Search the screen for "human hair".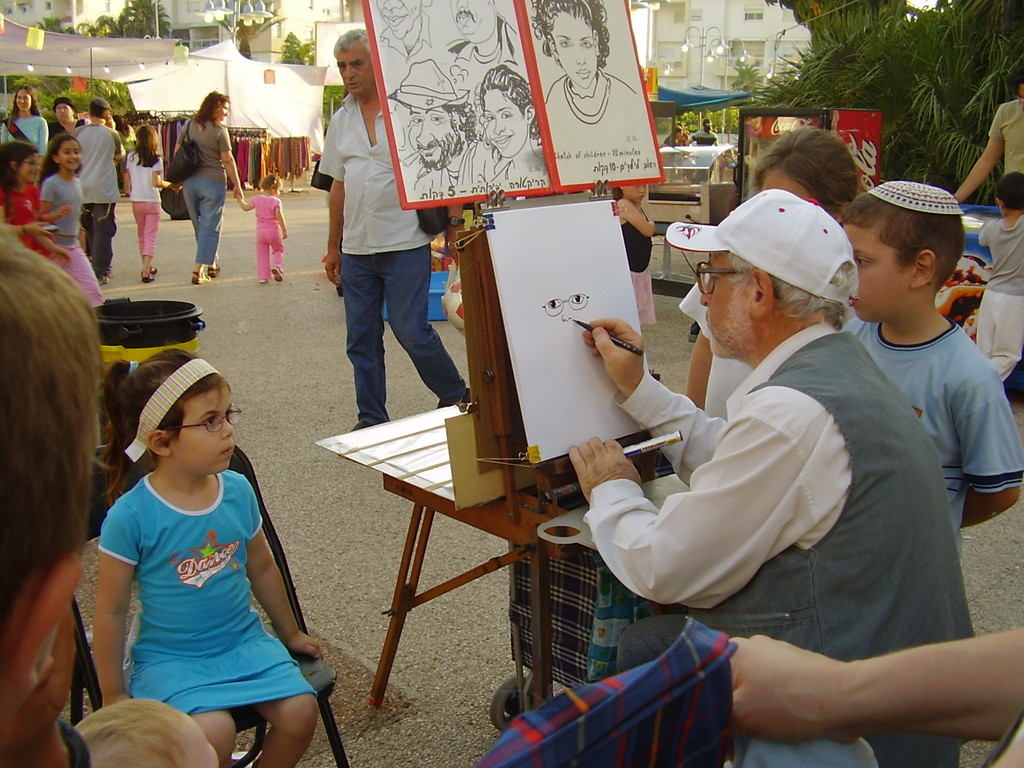
Found at box(0, 143, 35, 204).
